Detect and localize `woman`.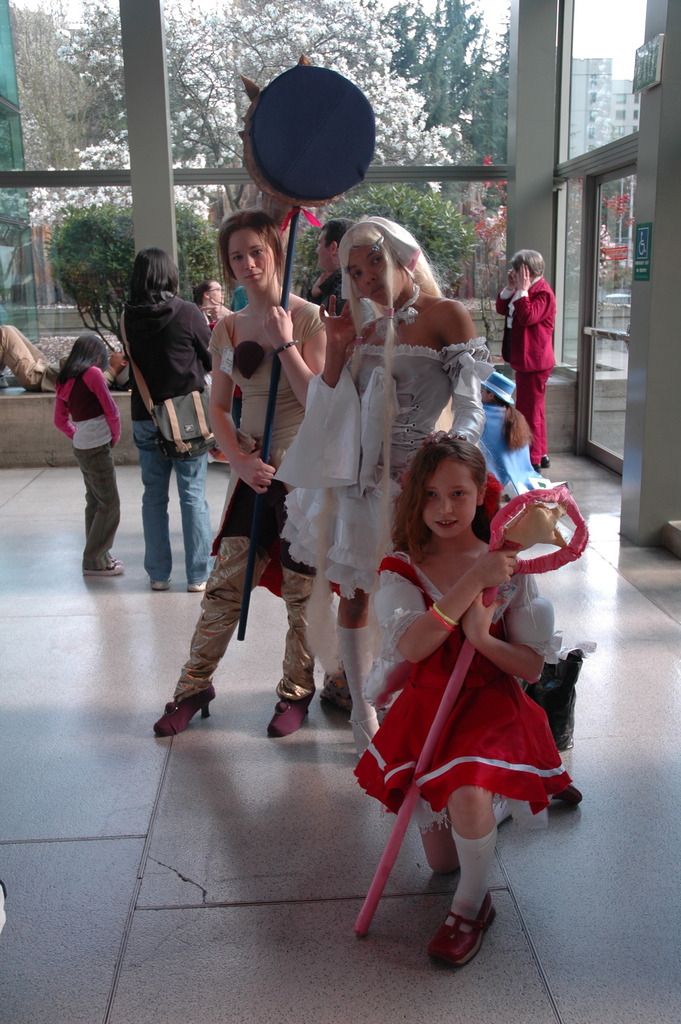
Localized at [178, 209, 315, 735].
